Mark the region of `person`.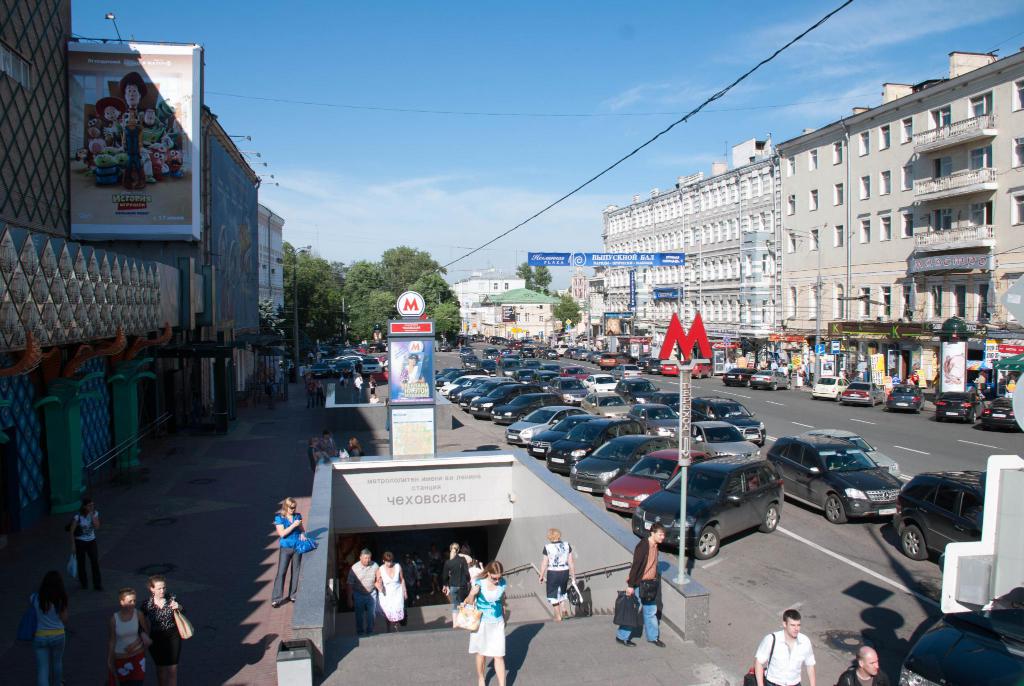
Region: (left=380, top=398, right=388, bottom=425).
